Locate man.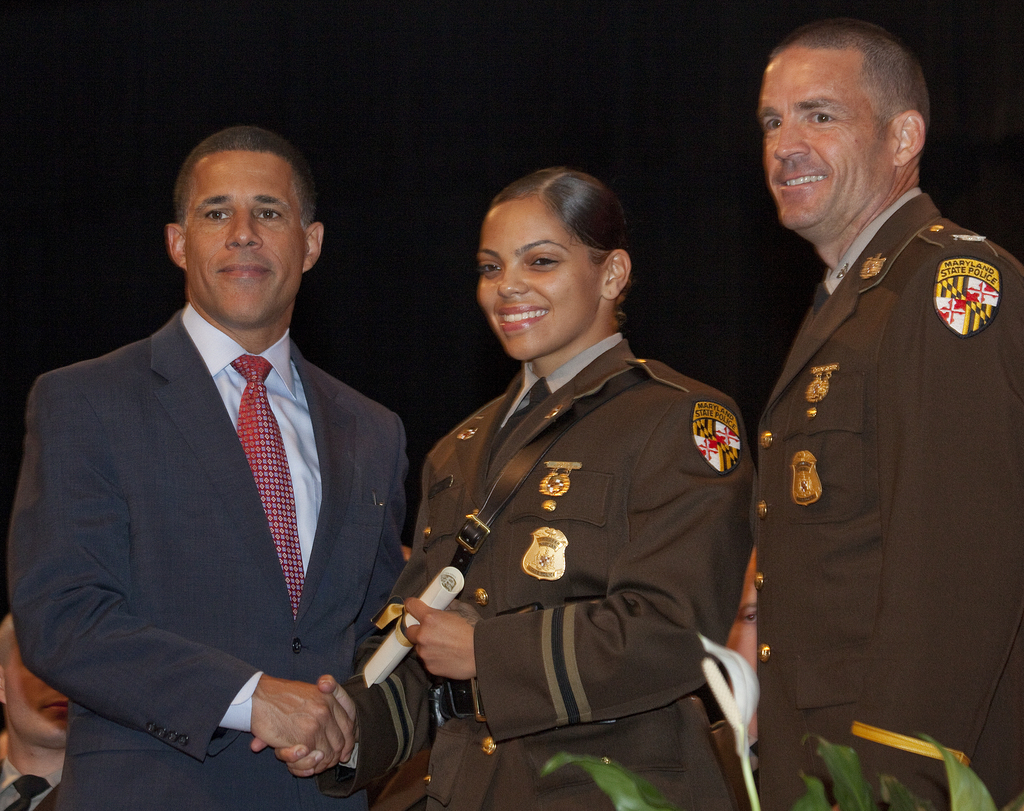
Bounding box: <region>0, 123, 407, 810</region>.
